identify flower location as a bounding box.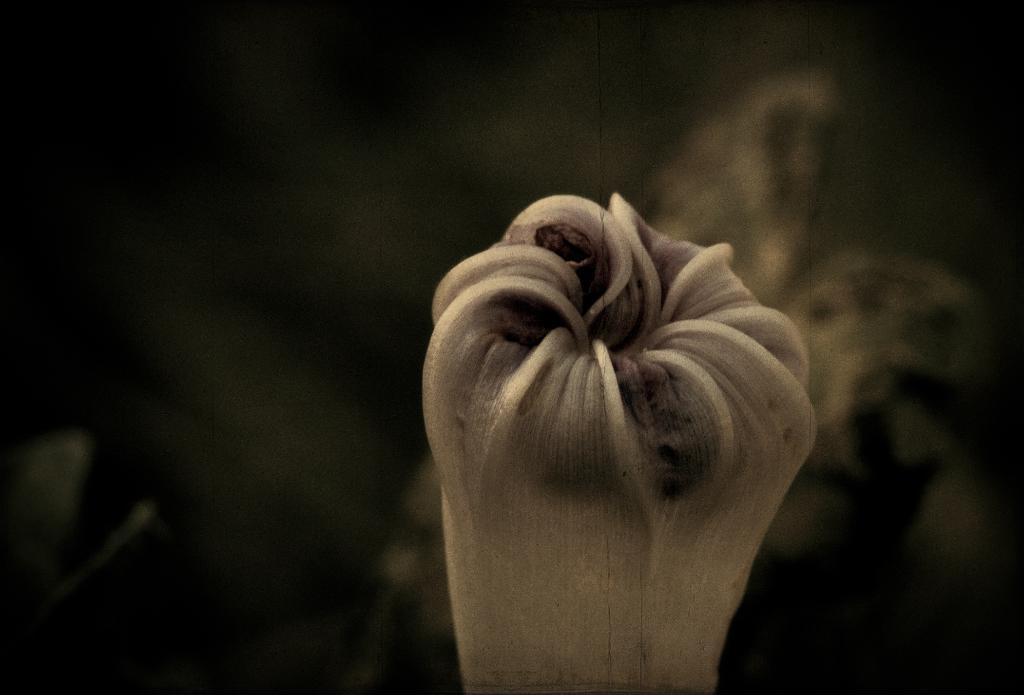
{"x1": 411, "y1": 176, "x2": 840, "y2": 658}.
